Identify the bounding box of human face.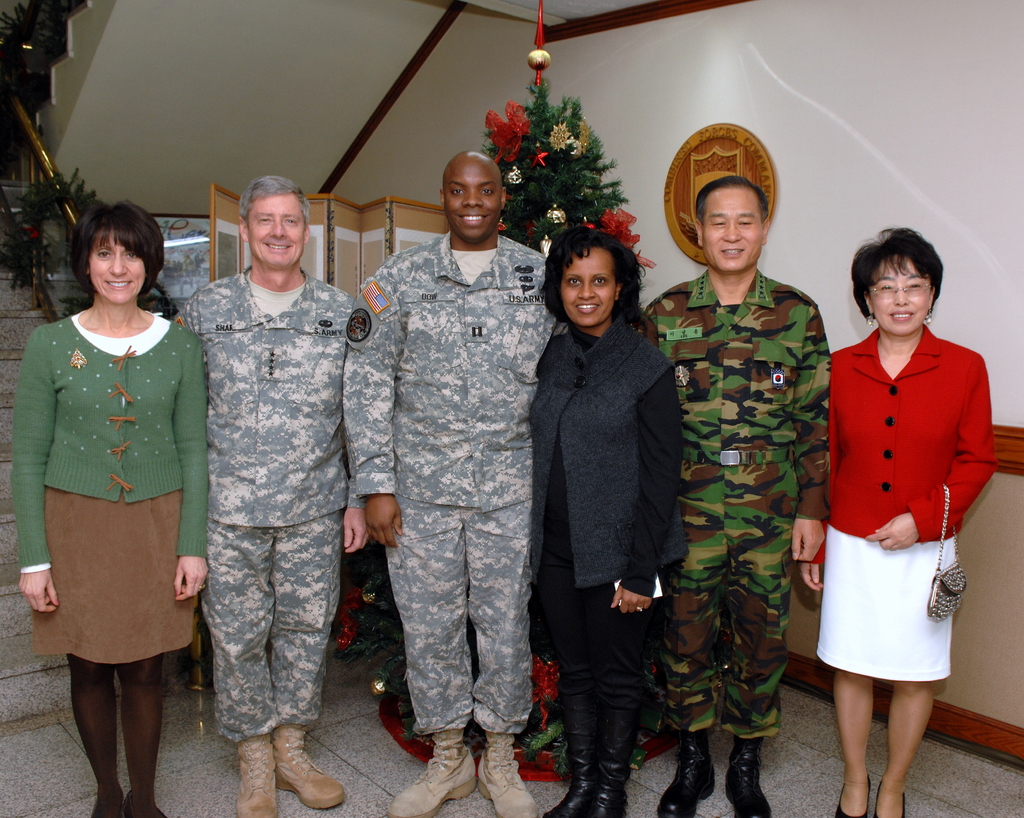
(90,231,145,304).
